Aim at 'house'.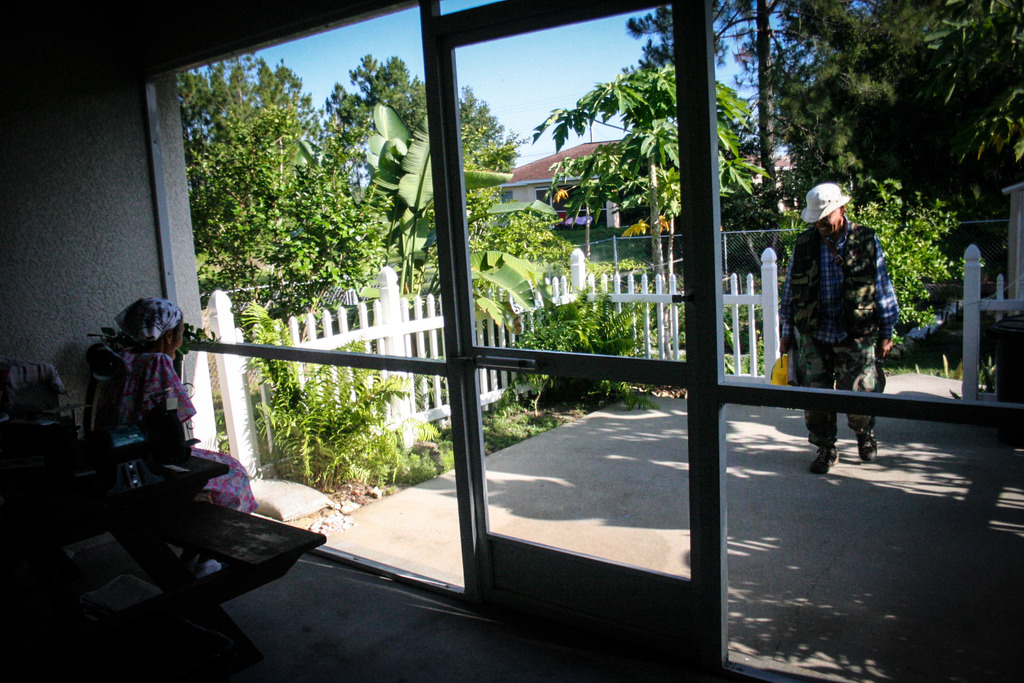
Aimed at 0, 0, 1023, 682.
